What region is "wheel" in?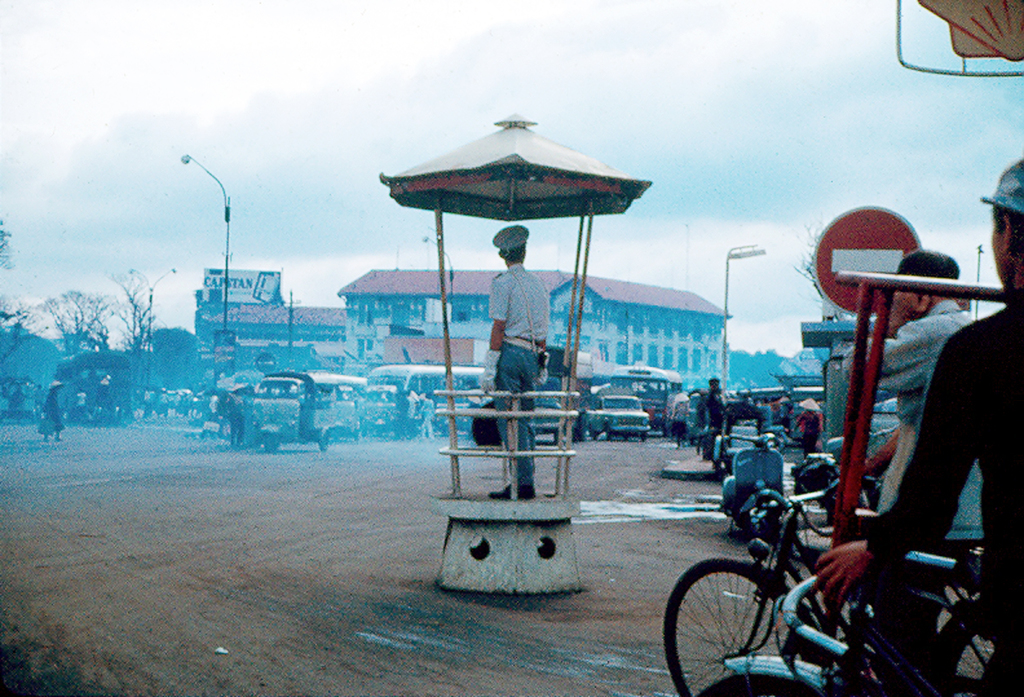
[left=605, top=421, right=614, bottom=446].
